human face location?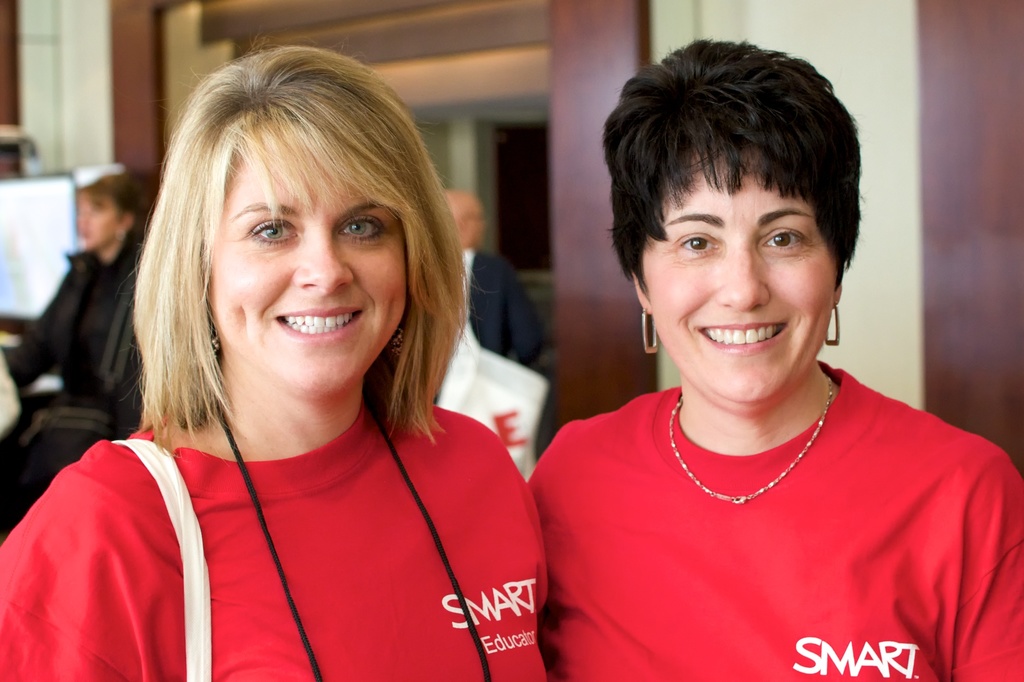
205/140/406/390
